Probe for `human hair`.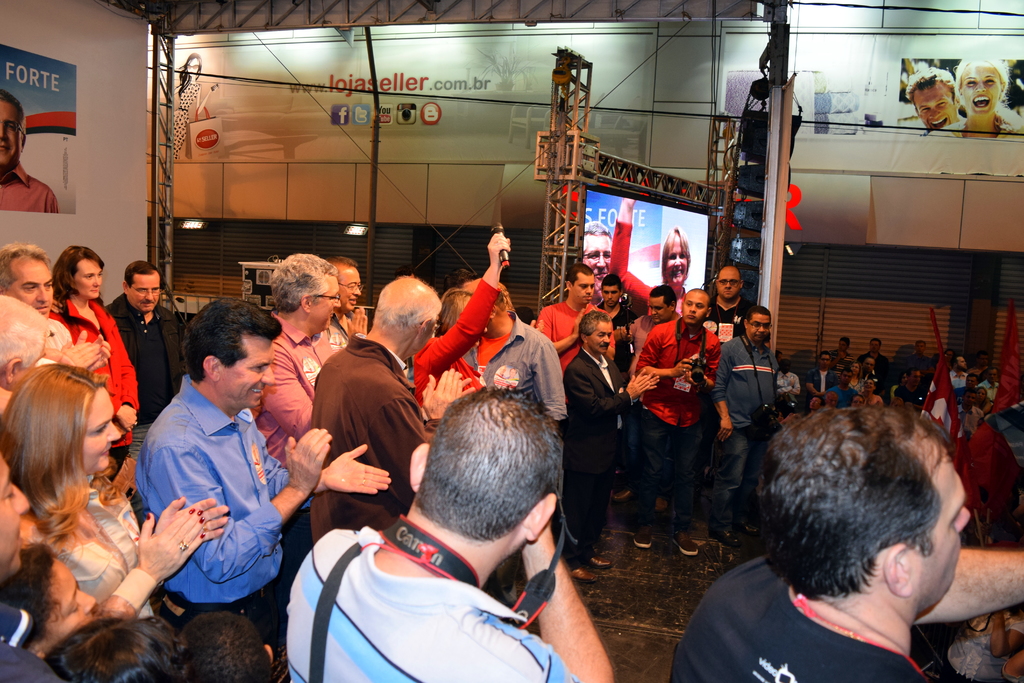
Probe result: (x1=0, y1=87, x2=26, y2=138).
